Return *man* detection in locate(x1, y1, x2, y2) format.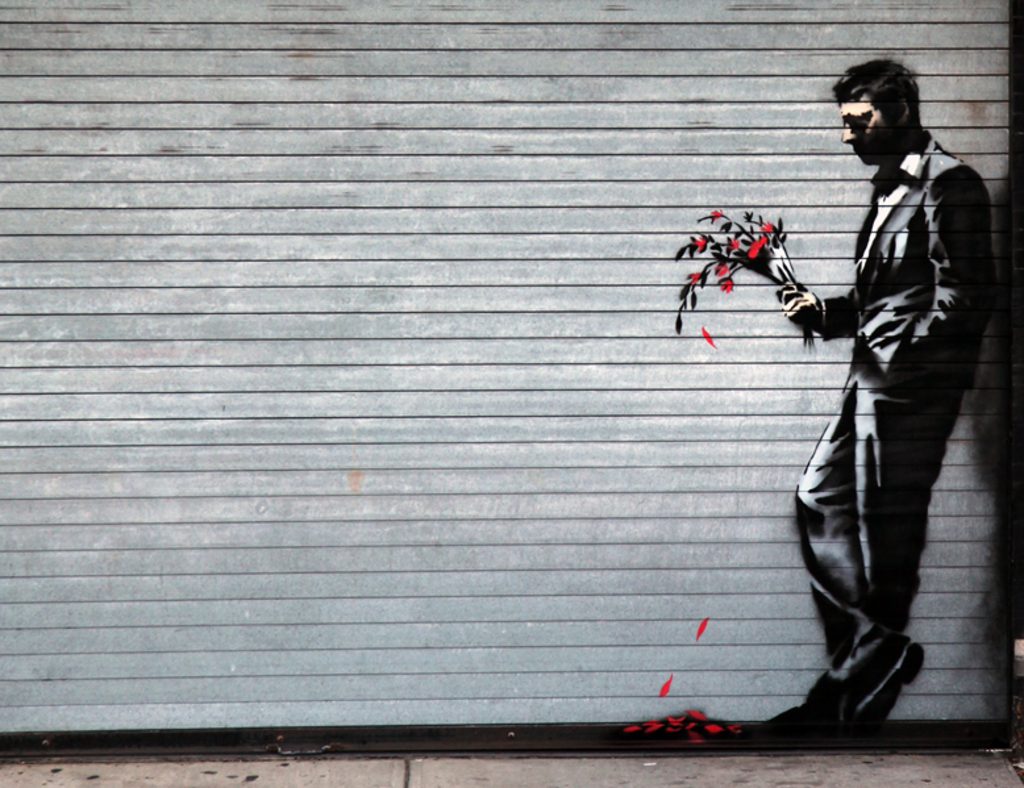
locate(736, 59, 995, 741).
